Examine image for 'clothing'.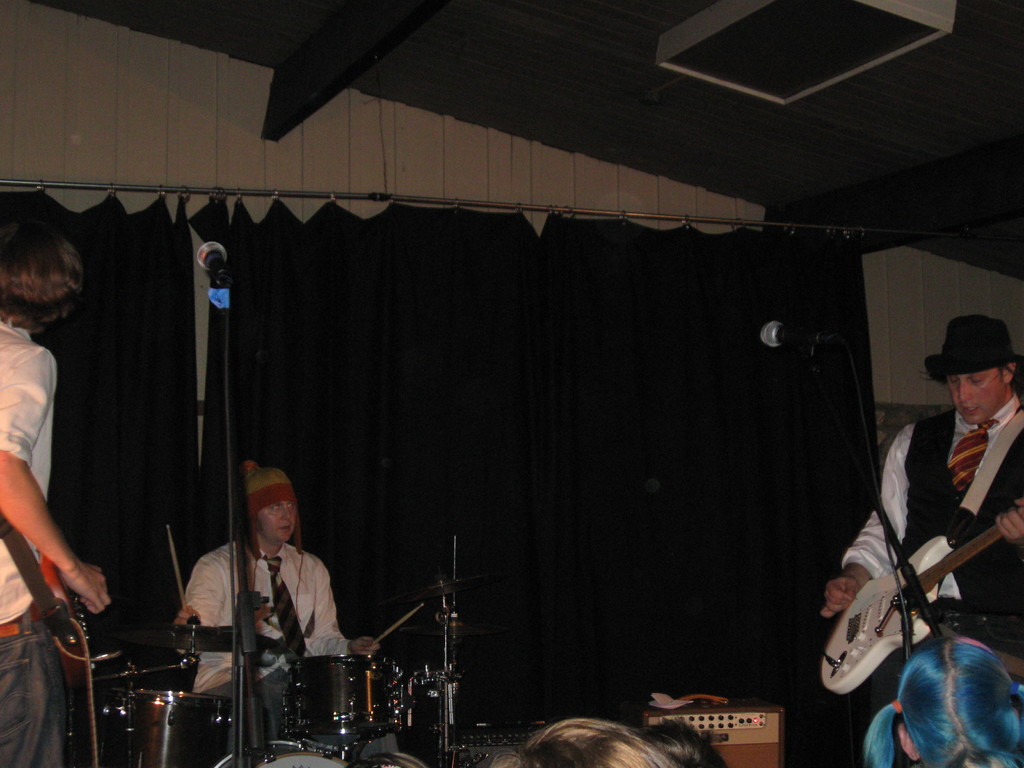
Examination result: 0/307/65/767.
